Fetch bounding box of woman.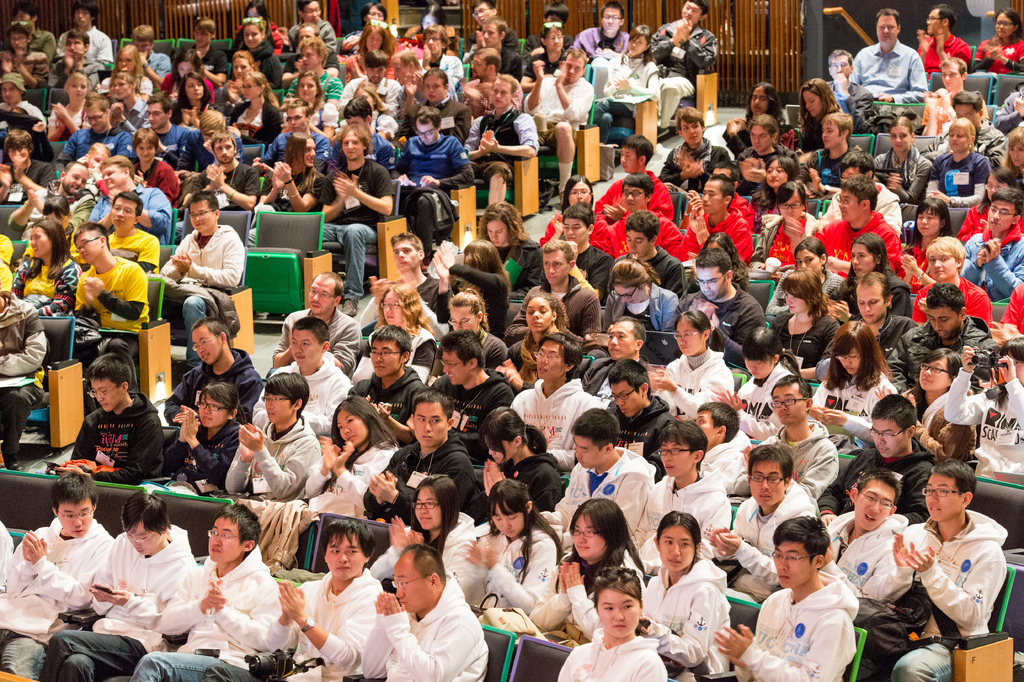
Bbox: bbox=(345, 17, 394, 78).
